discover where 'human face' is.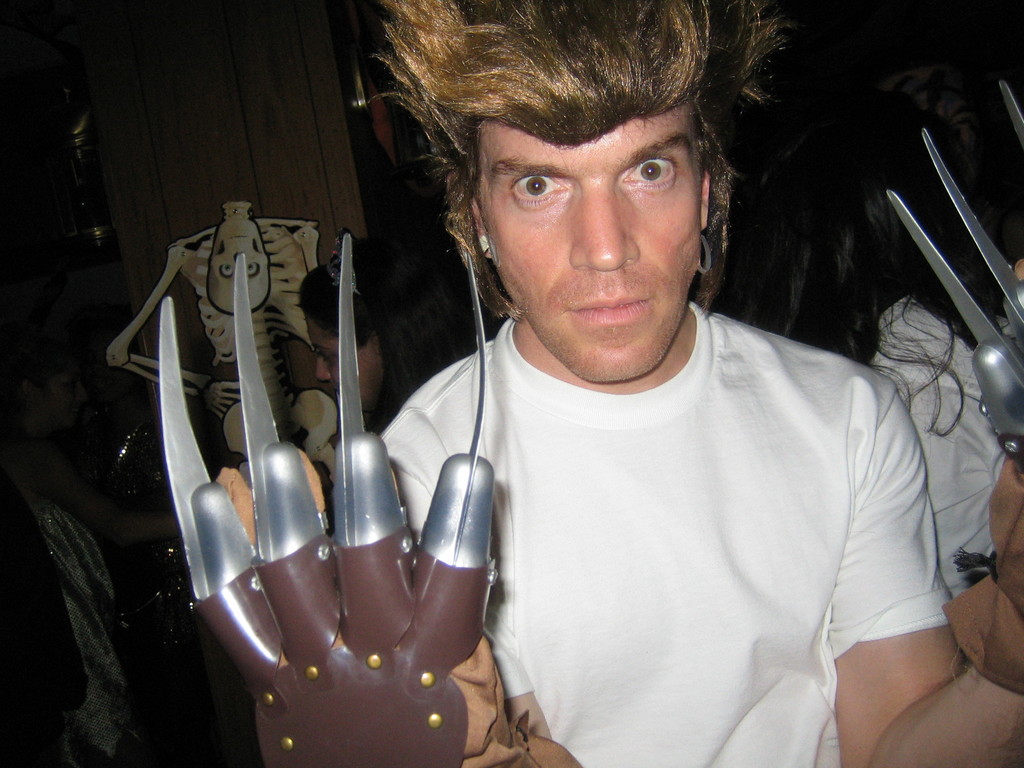
Discovered at 305, 320, 380, 408.
